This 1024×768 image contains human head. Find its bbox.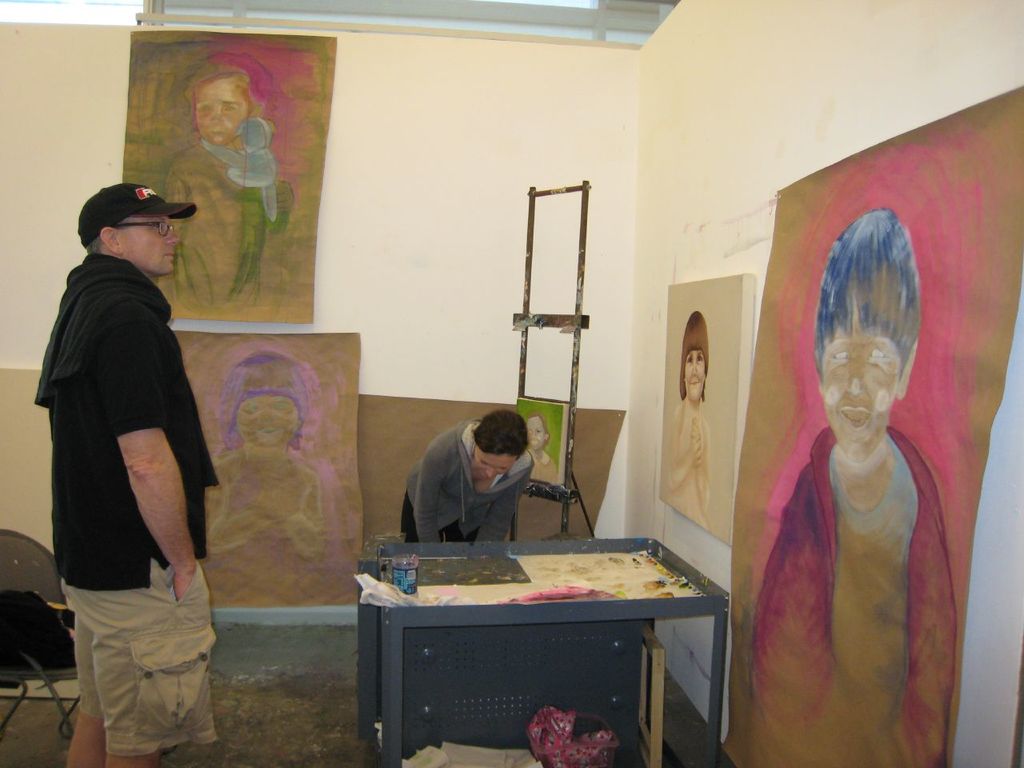
x1=73, y1=180, x2=181, y2=276.
